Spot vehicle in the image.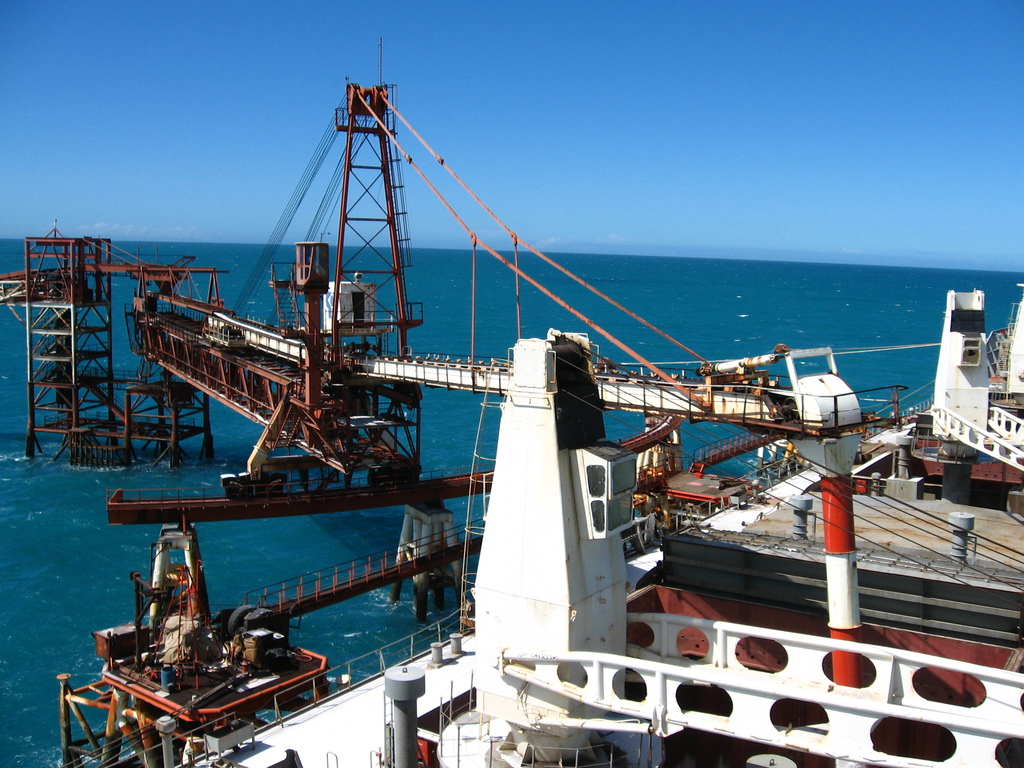
vehicle found at 0,28,924,524.
